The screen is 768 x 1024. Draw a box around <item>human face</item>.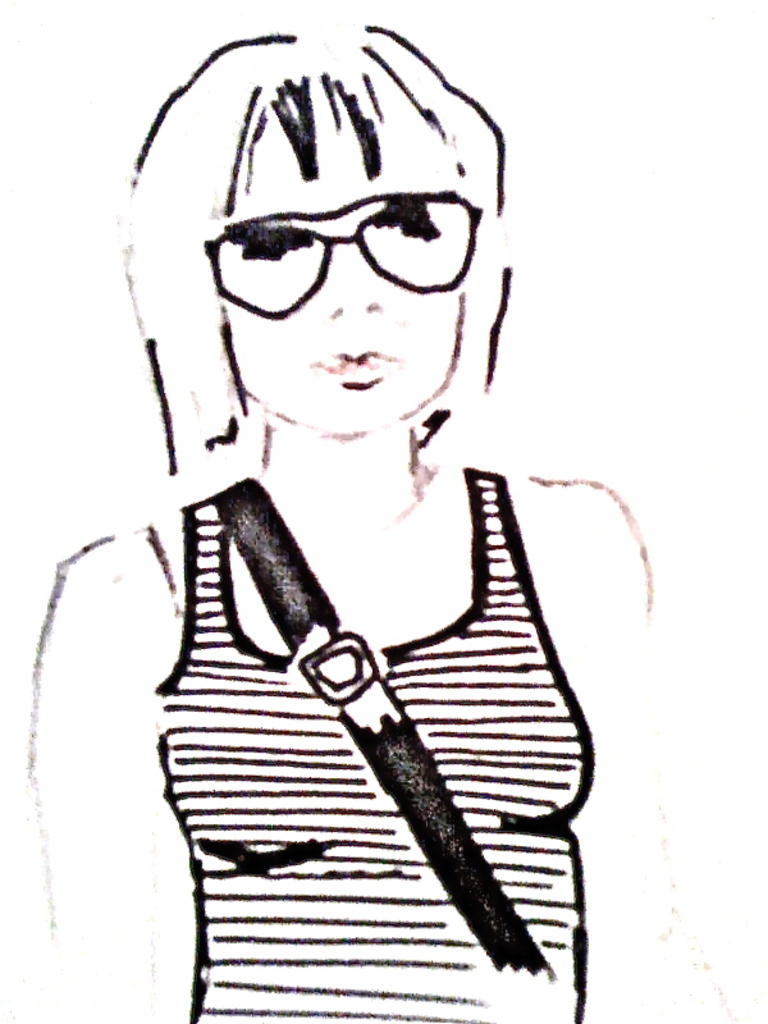
select_region(223, 78, 463, 436).
